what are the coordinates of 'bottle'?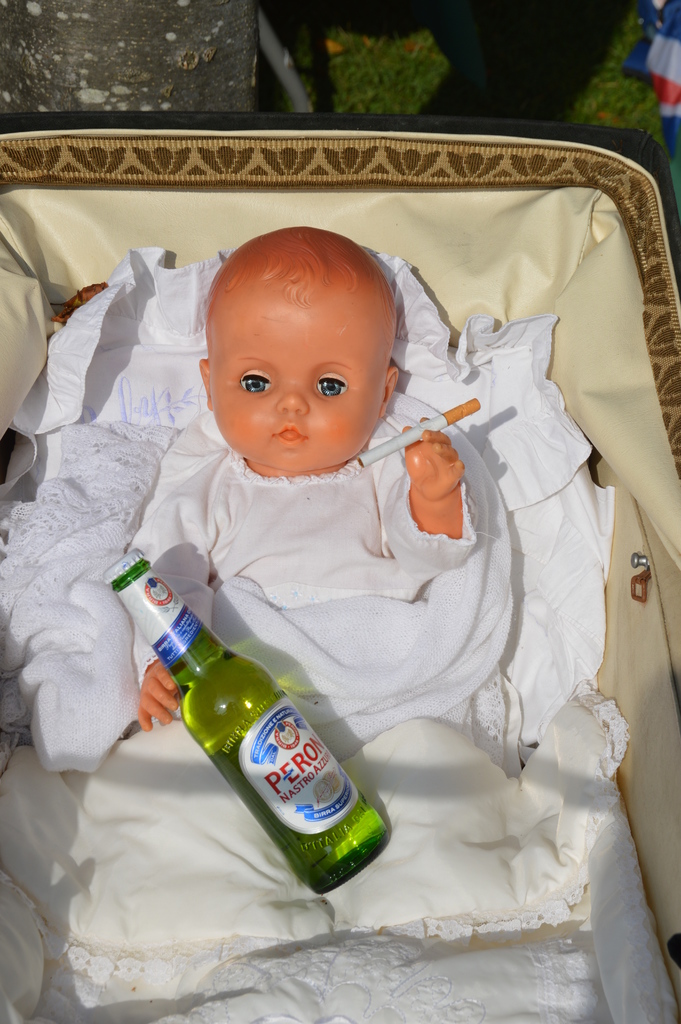
{"x1": 132, "y1": 598, "x2": 388, "y2": 883}.
